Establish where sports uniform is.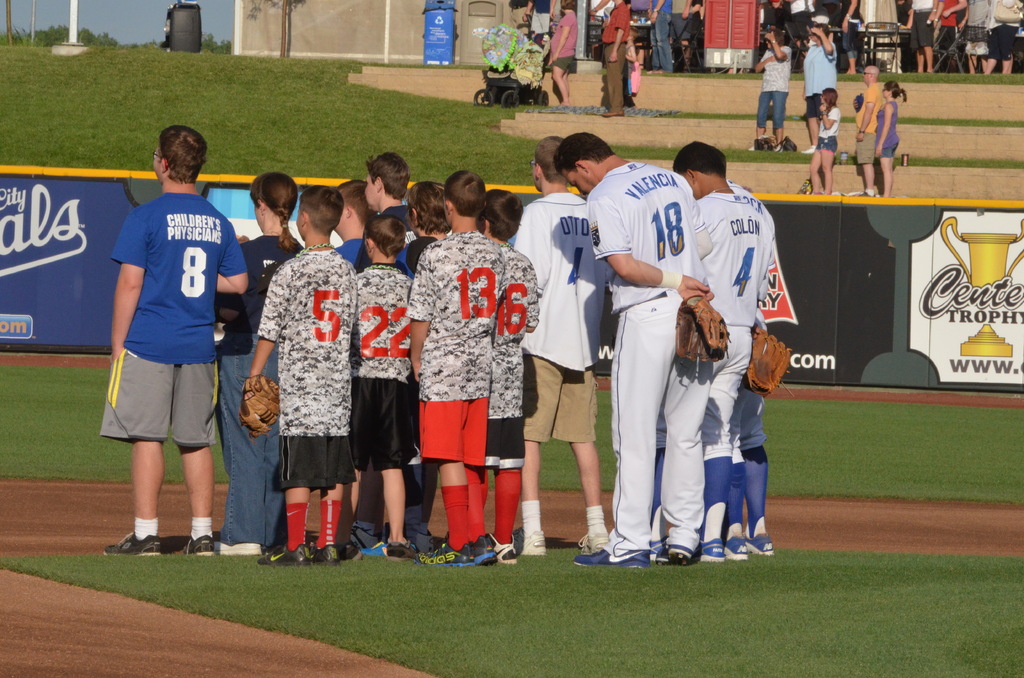
Established at {"left": 253, "top": 236, "right": 361, "bottom": 495}.
